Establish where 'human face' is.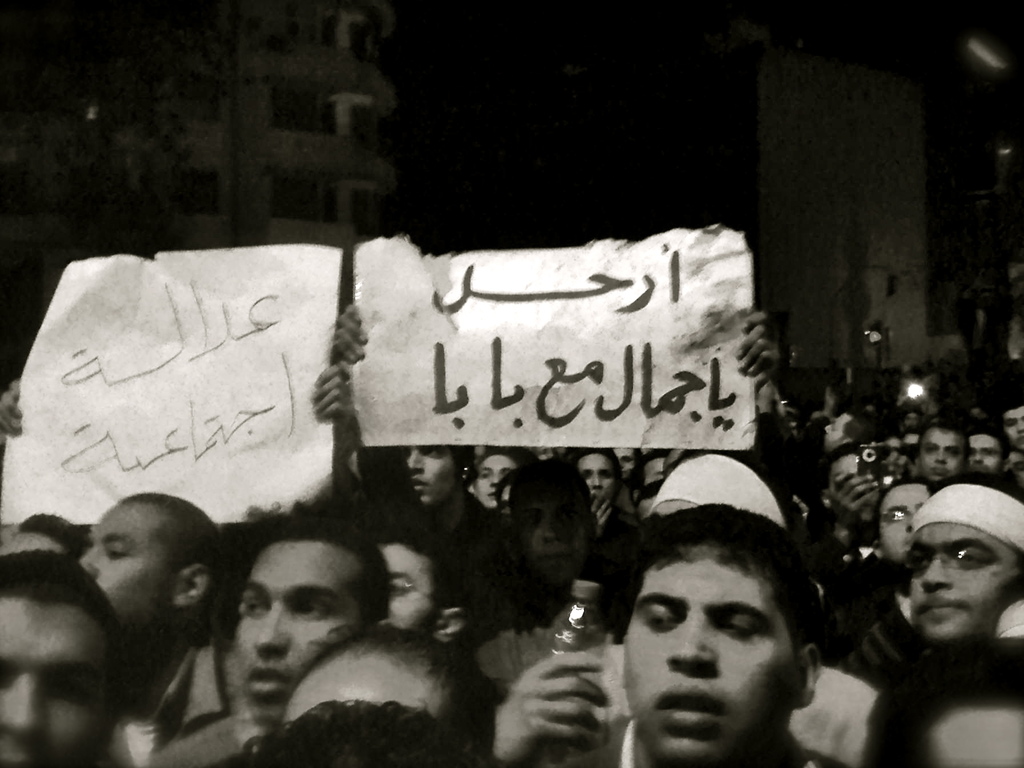
Established at pyautogui.locateOnScreen(281, 642, 451, 723).
